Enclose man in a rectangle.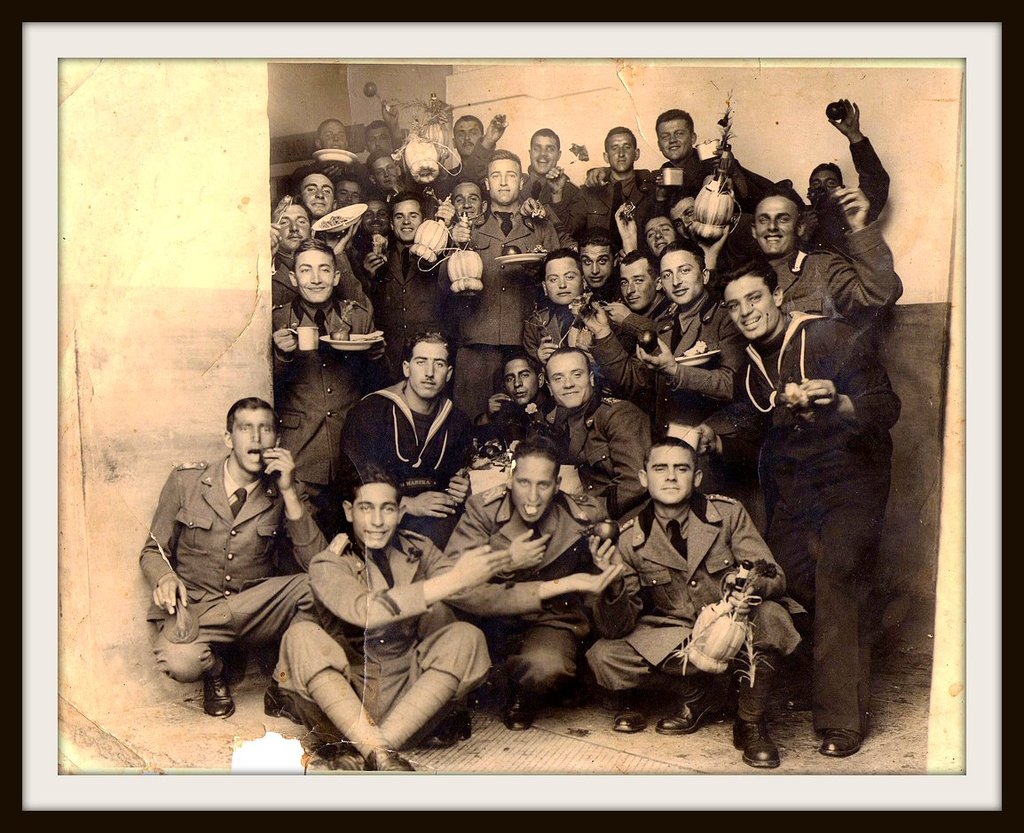
x1=542 y1=350 x2=650 y2=519.
